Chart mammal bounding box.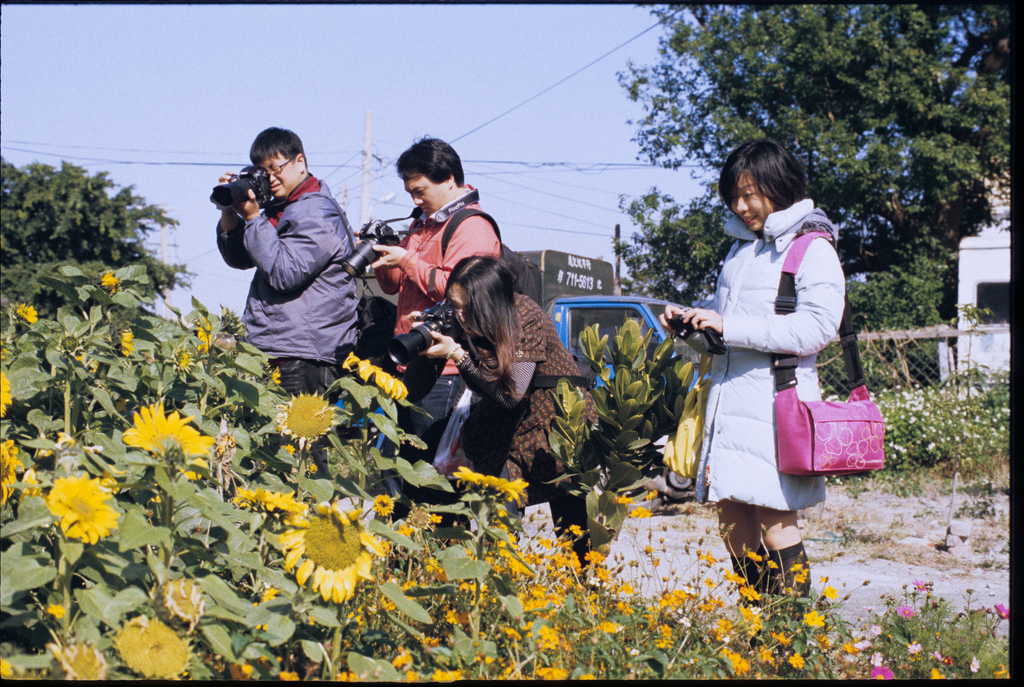
Charted: box=[668, 150, 855, 538].
